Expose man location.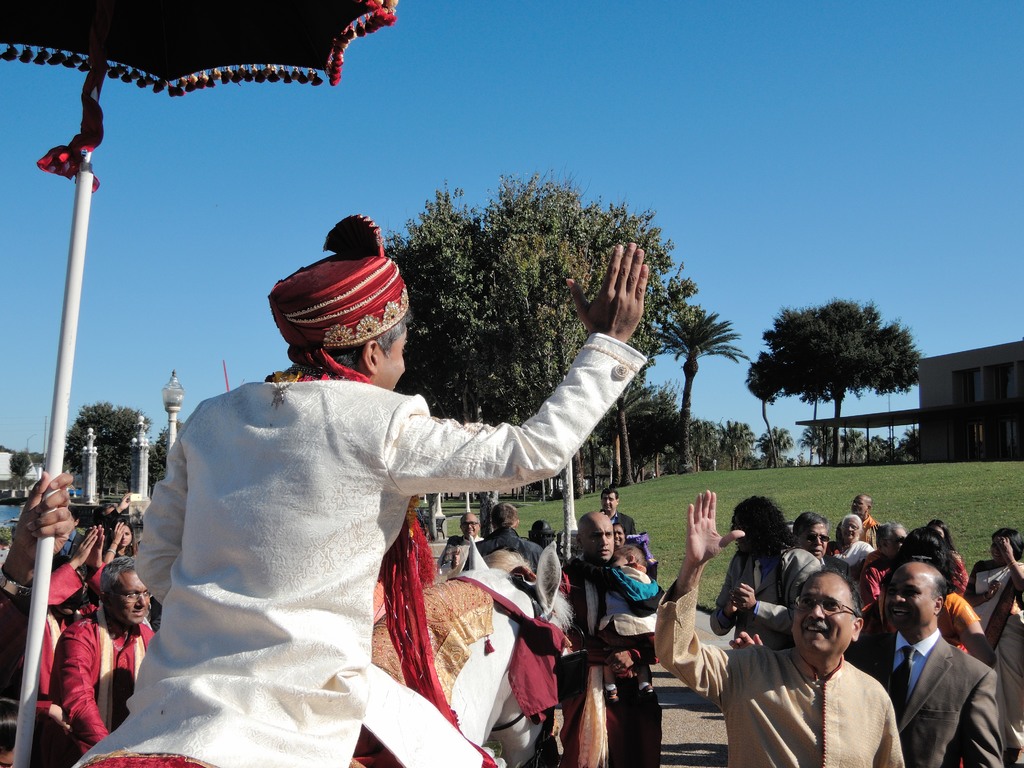
Exposed at bbox=[598, 488, 639, 540].
